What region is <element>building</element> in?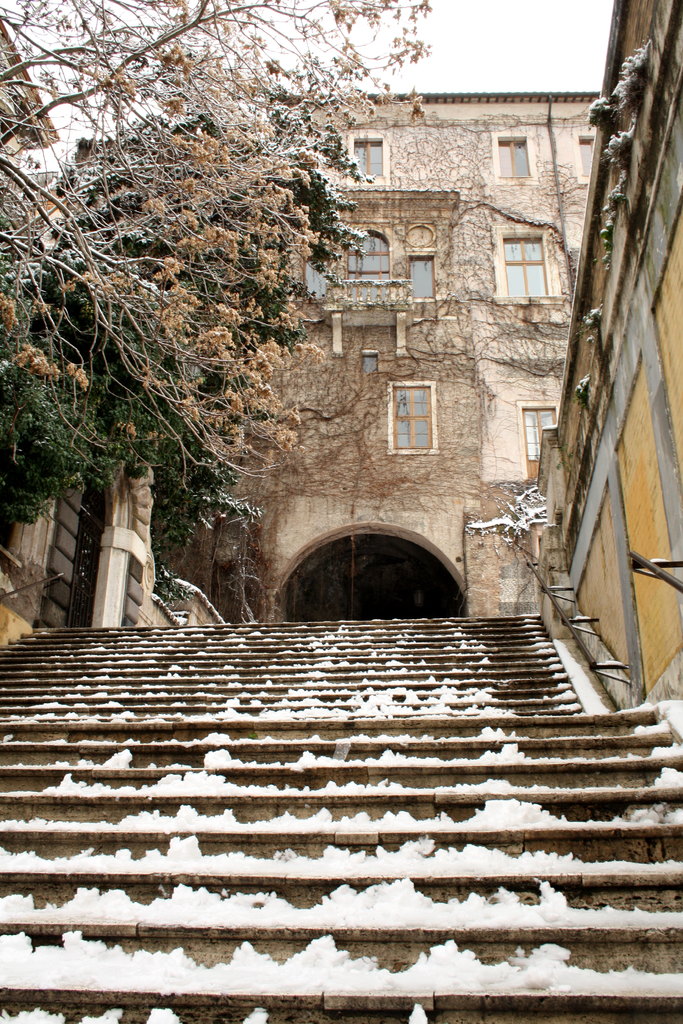
[x1=159, y1=87, x2=598, y2=610].
